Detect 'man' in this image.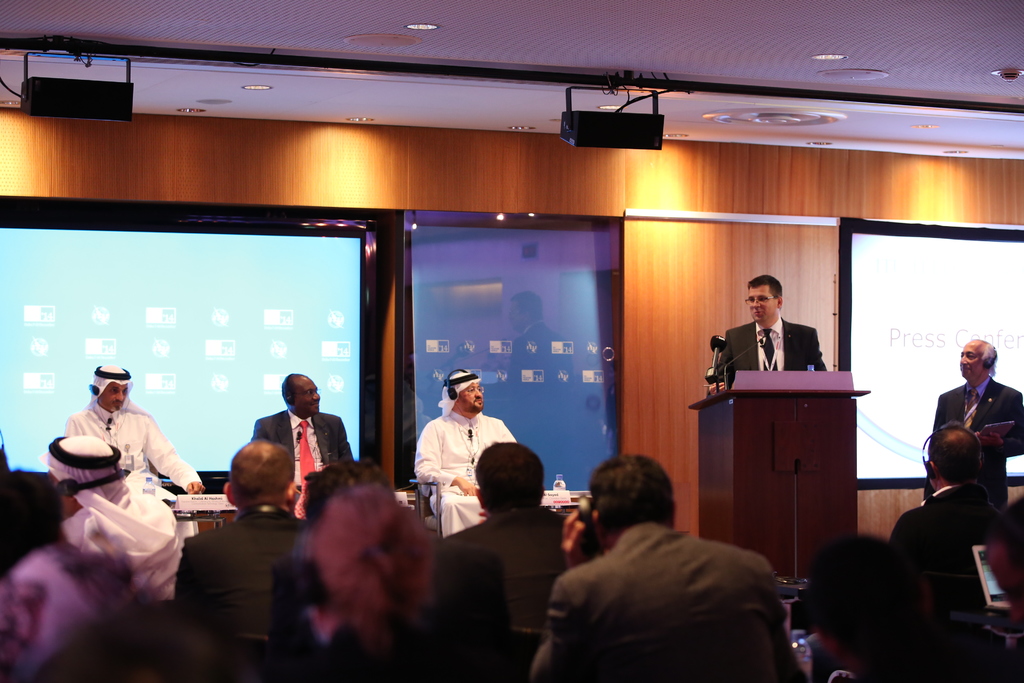
Detection: (40,434,181,598).
